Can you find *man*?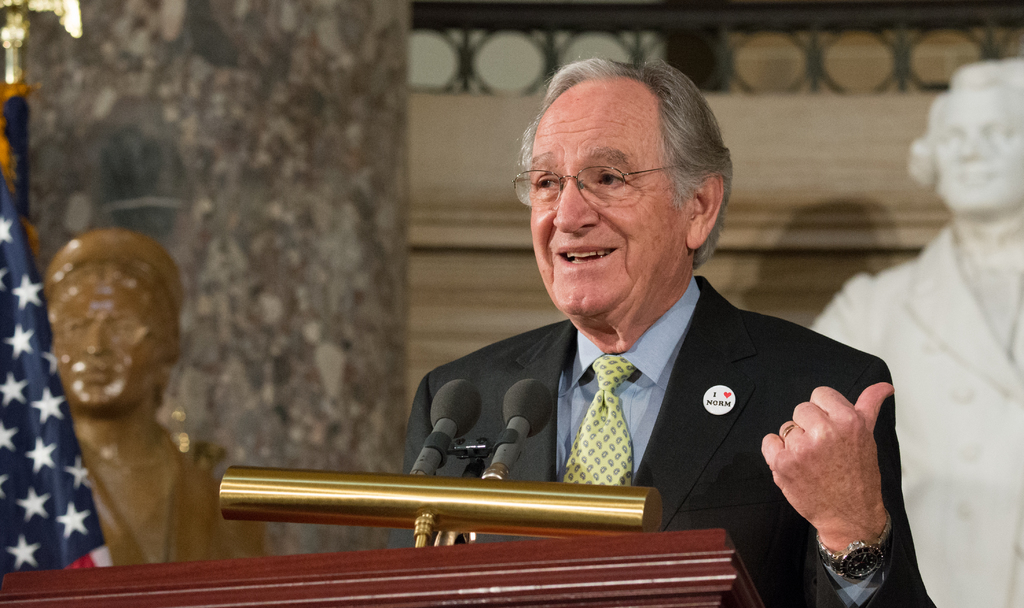
Yes, bounding box: {"left": 28, "top": 232, "right": 264, "bottom": 566}.
